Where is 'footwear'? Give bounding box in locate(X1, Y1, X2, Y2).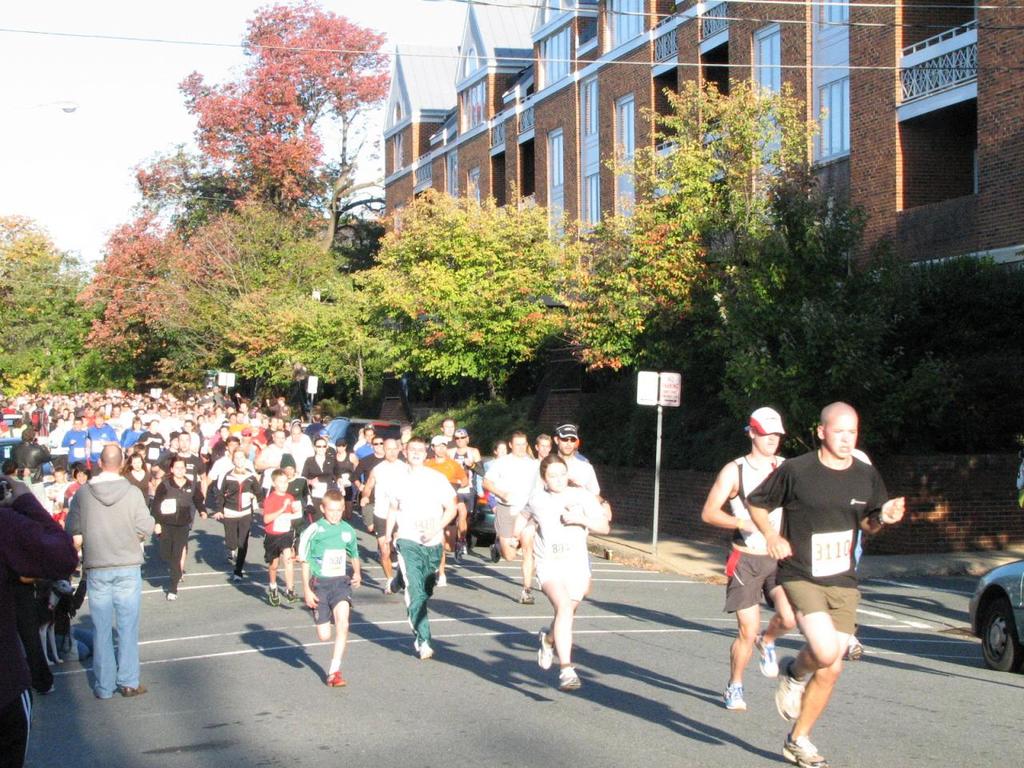
locate(226, 551, 233, 559).
